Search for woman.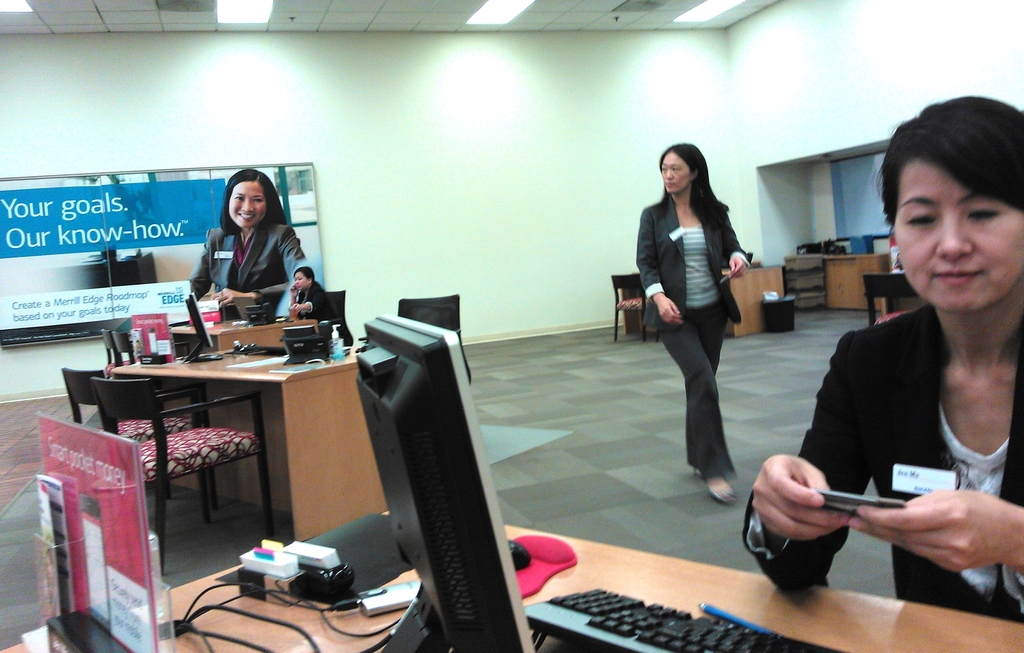
Found at [x1=741, y1=97, x2=1023, y2=627].
